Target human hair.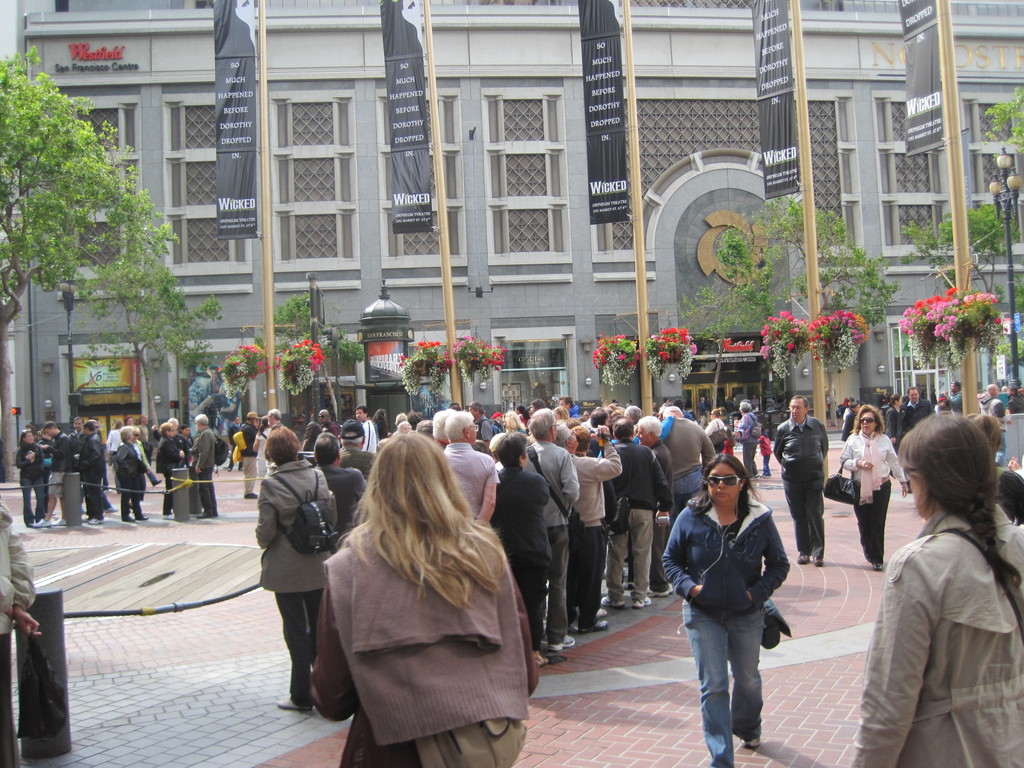
Target region: rect(698, 454, 762, 522).
